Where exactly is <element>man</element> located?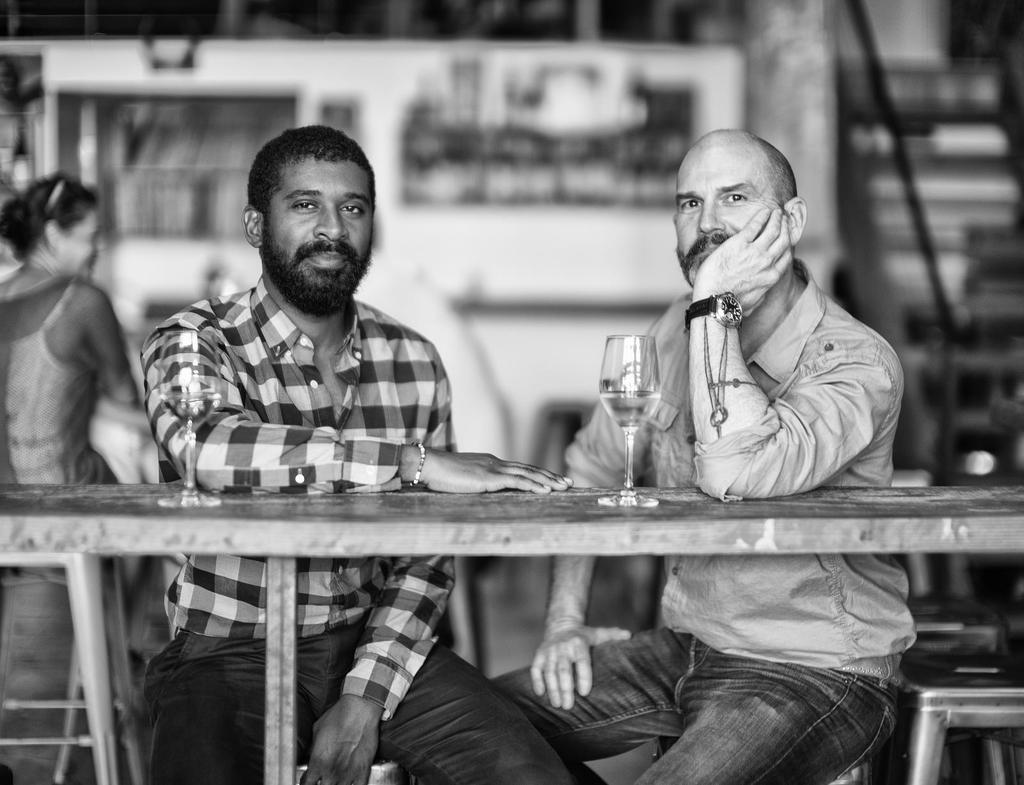
Its bounding box is [x1=140, y1=124, x2=570, y2=784].
